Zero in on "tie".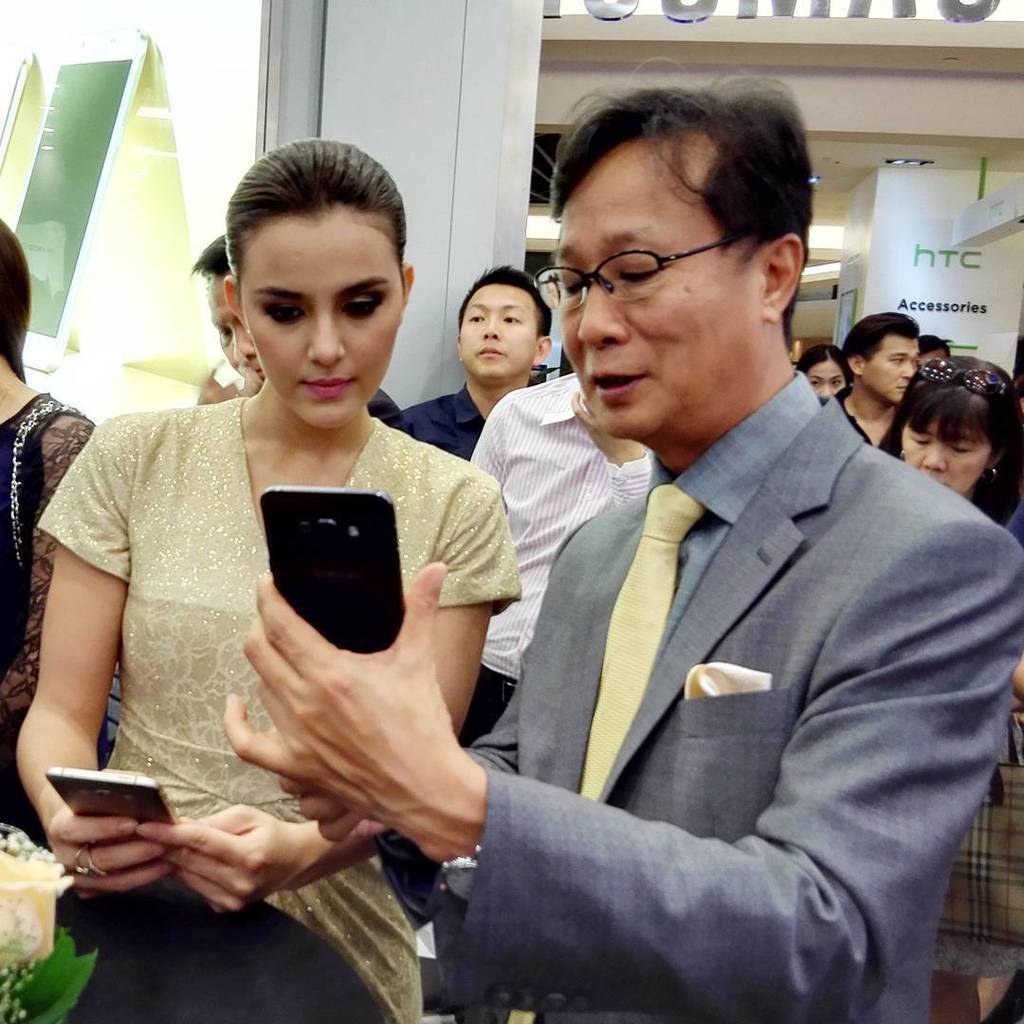
Zeroed in: locate(507, 478, 704, 1023).
